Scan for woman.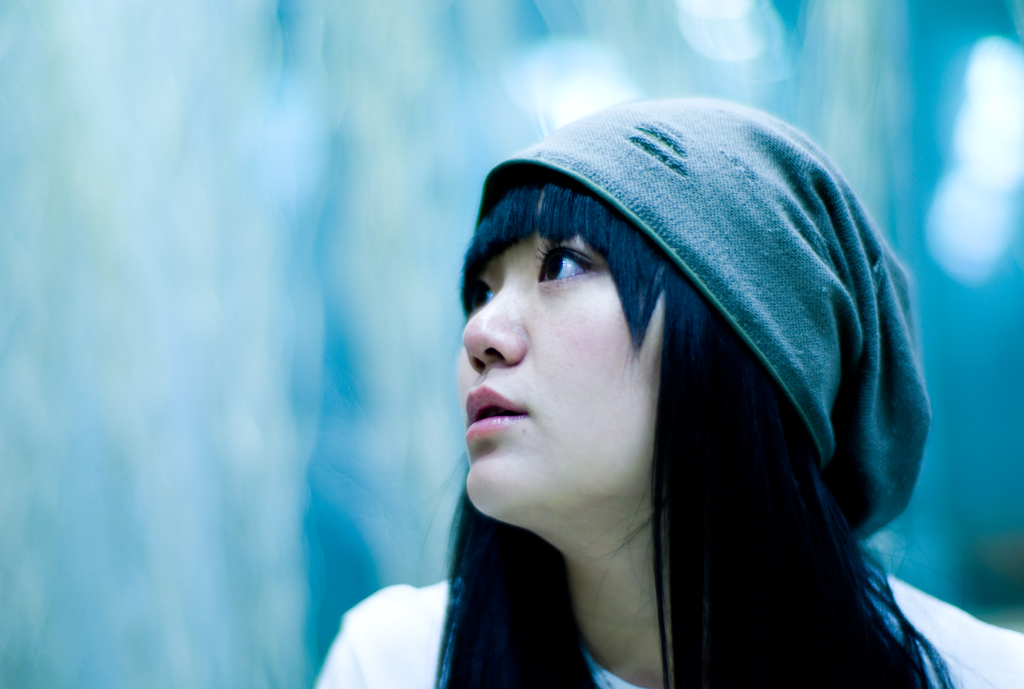
Scan result: l=328, t=92, r=995, b=688.
